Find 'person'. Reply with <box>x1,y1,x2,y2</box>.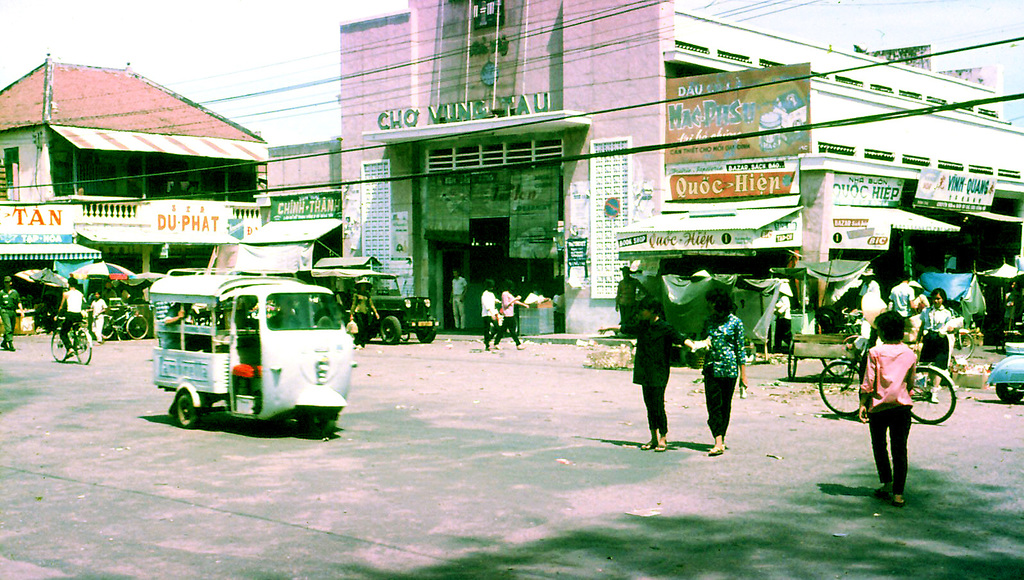
<box>914,288,957,407</box>.
